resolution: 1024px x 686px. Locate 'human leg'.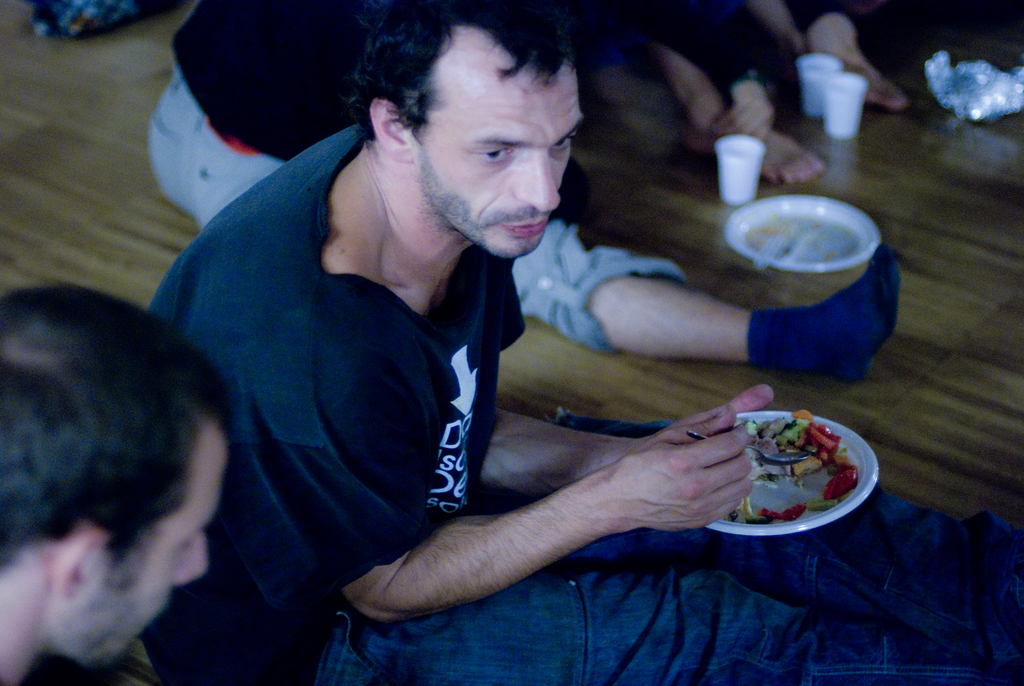
bbox=[610, 0, 829, 179].
